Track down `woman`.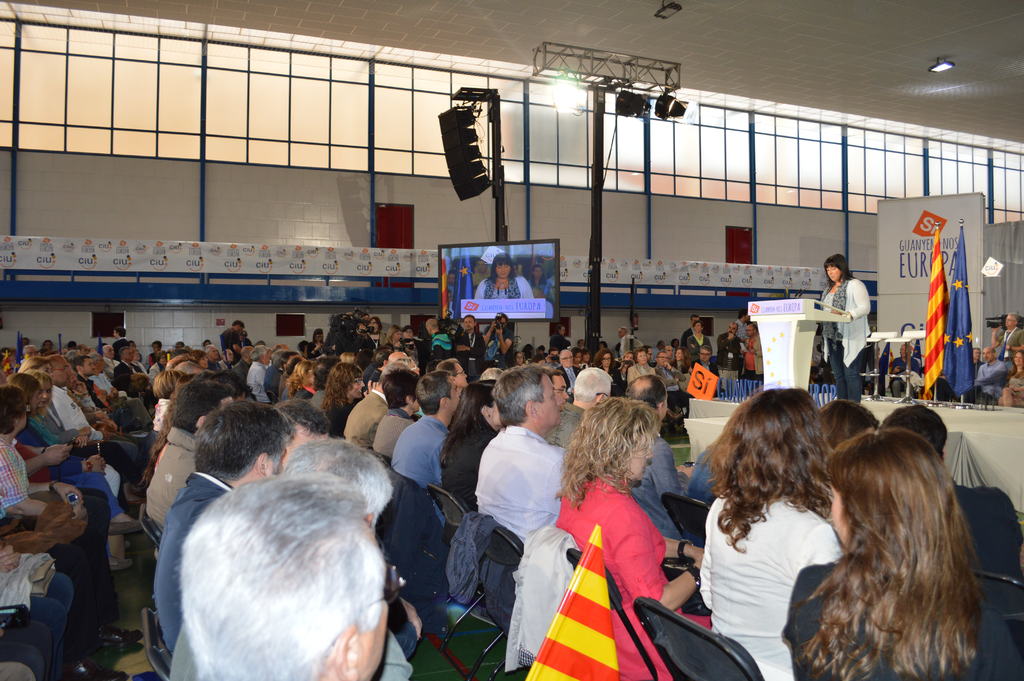
Tracked to (left=29, top=371, right=138, bottom=510).
